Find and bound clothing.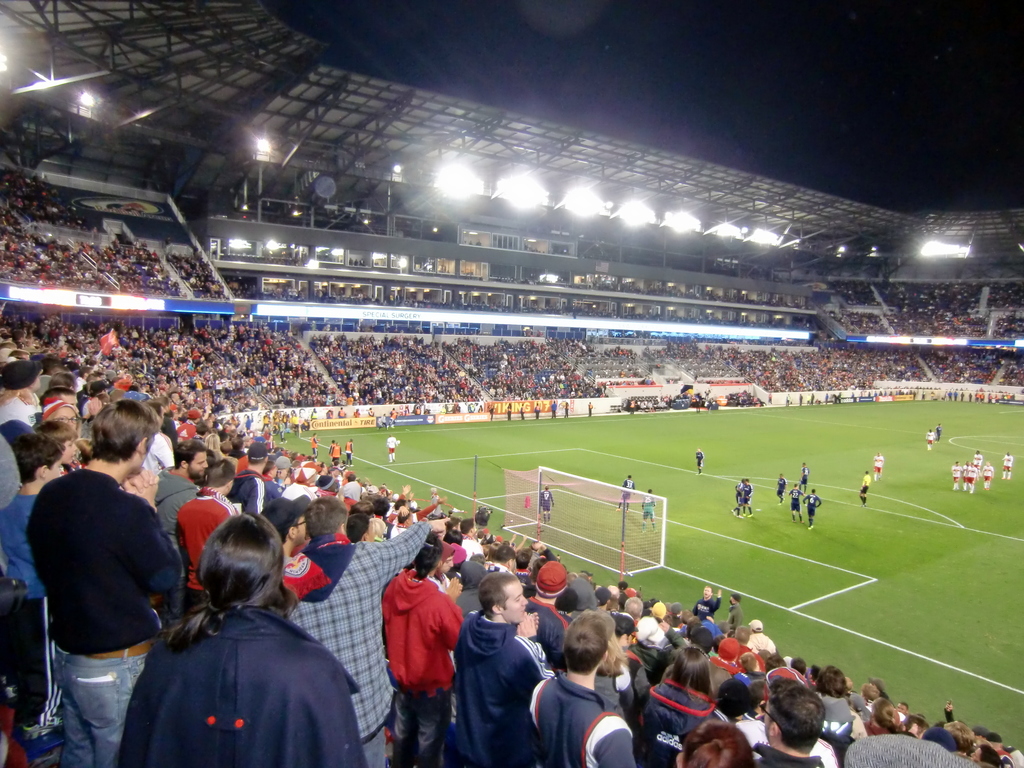
Bound: pyautogui.locateOnScreen(735, 481, 753, 516).
